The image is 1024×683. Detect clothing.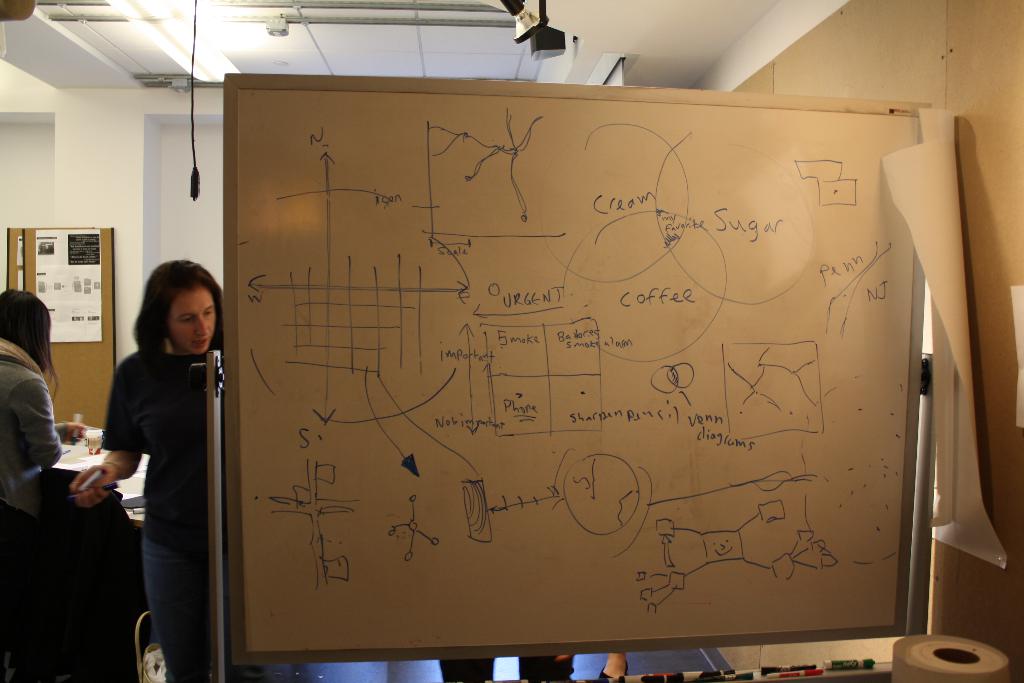
Detection: {"left": 92, "top": 336, "right": 239, "bottom": 682}.
